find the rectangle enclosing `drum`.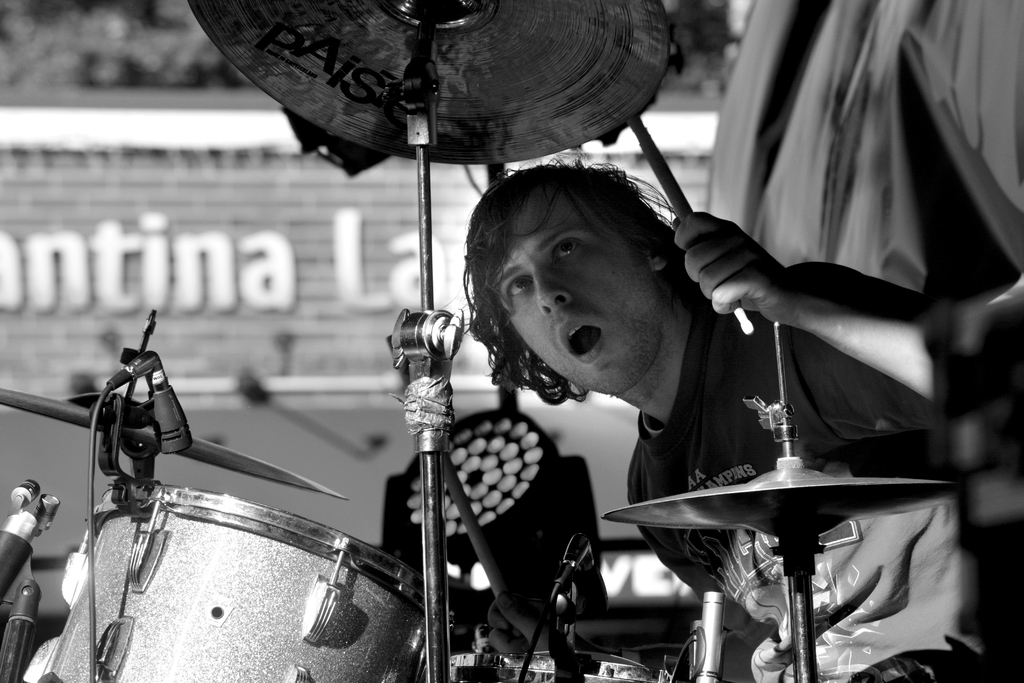
25,477,456,682.
